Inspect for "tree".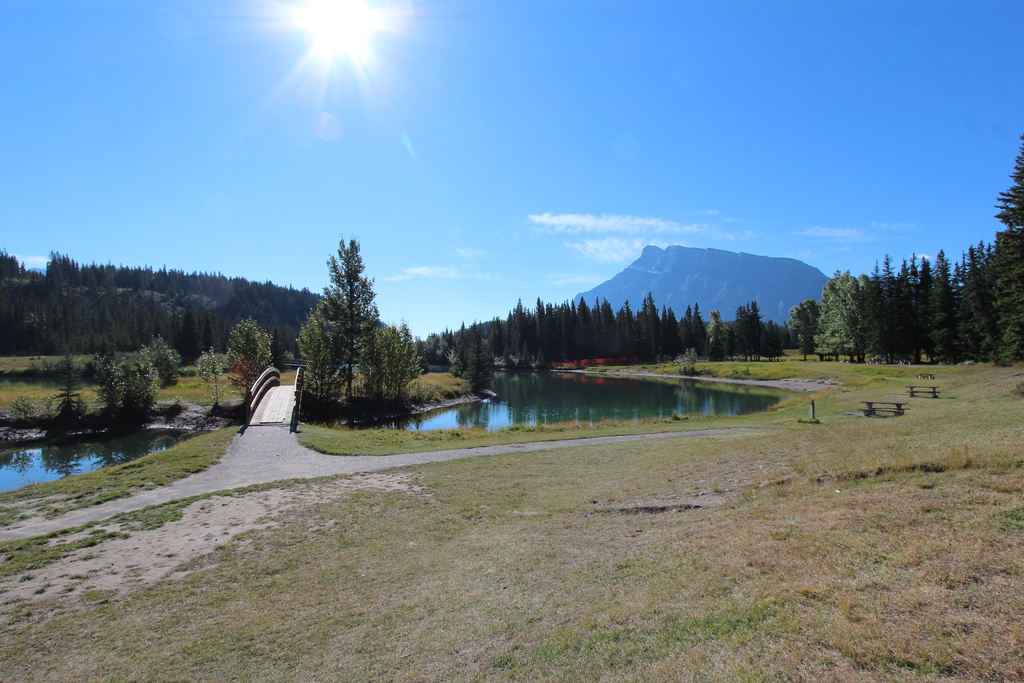
Inspection: [468,338,488,393].
